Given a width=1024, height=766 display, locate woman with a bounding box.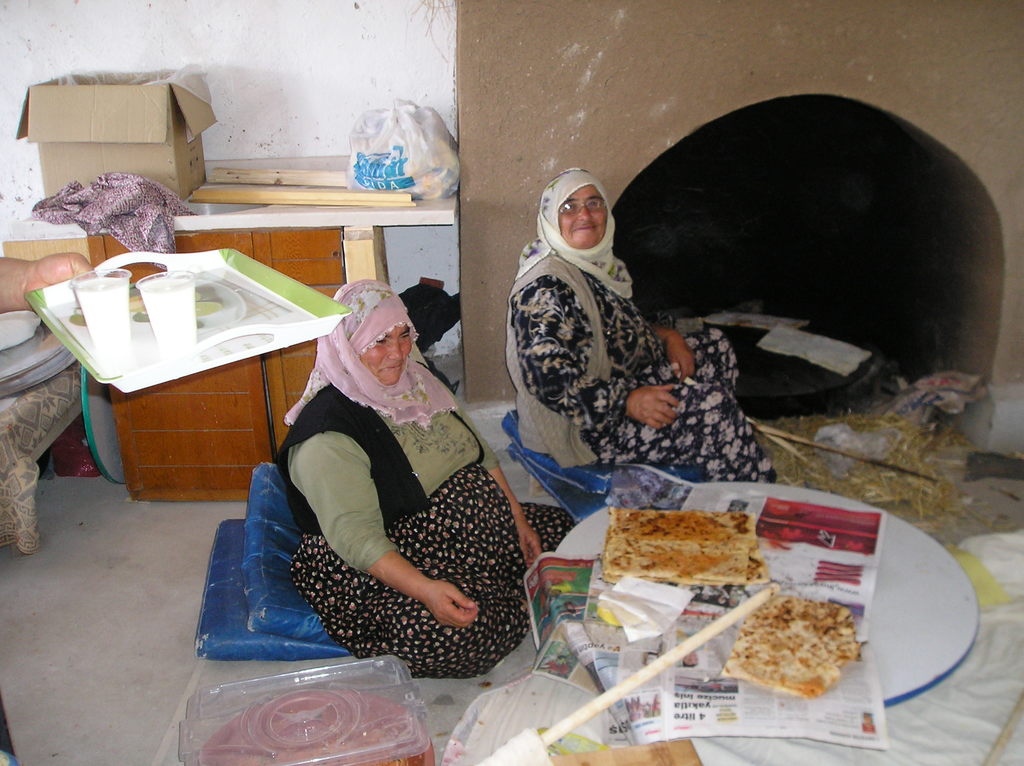
Located: locate(506, 168, 777, 481).
